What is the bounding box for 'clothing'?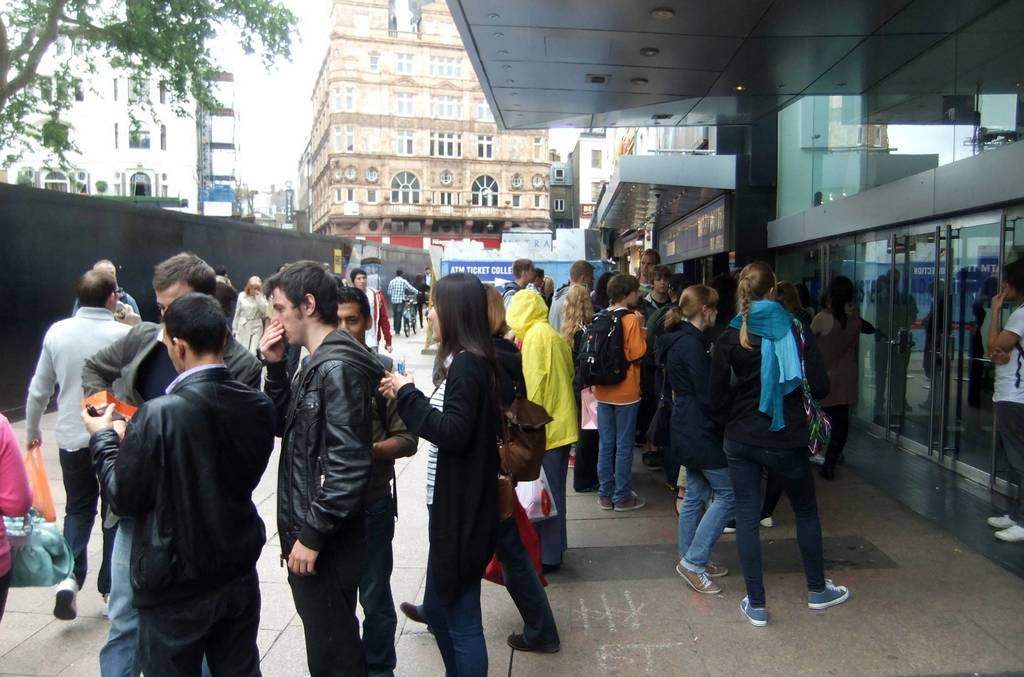
select_region(511, 333, 522, 358).
